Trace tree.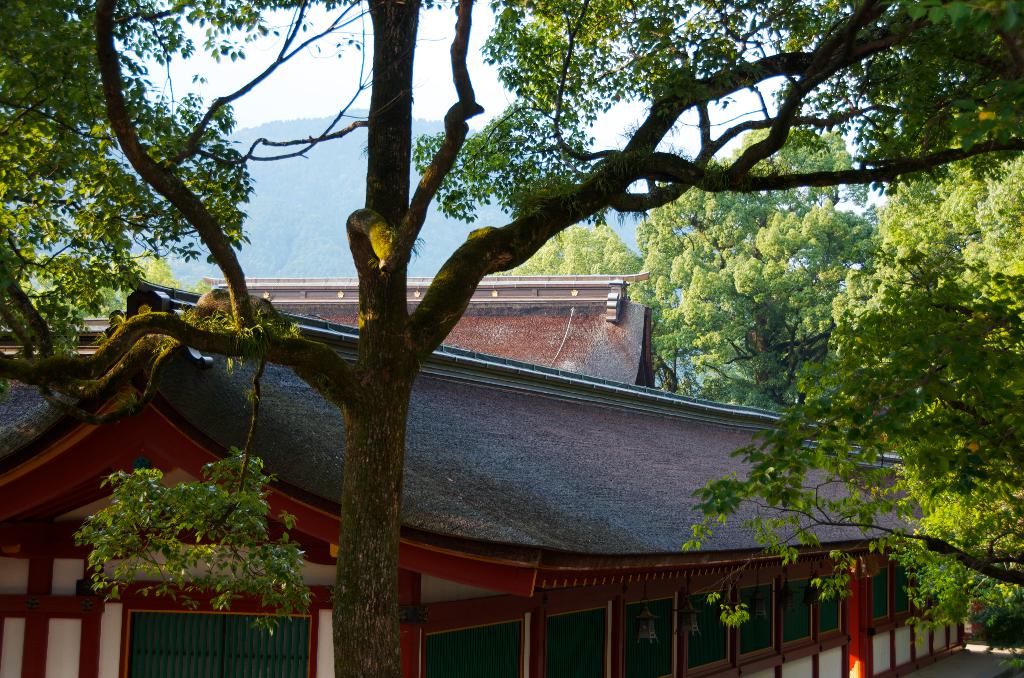
Traced to bbox(489, 217, 662, 402).
